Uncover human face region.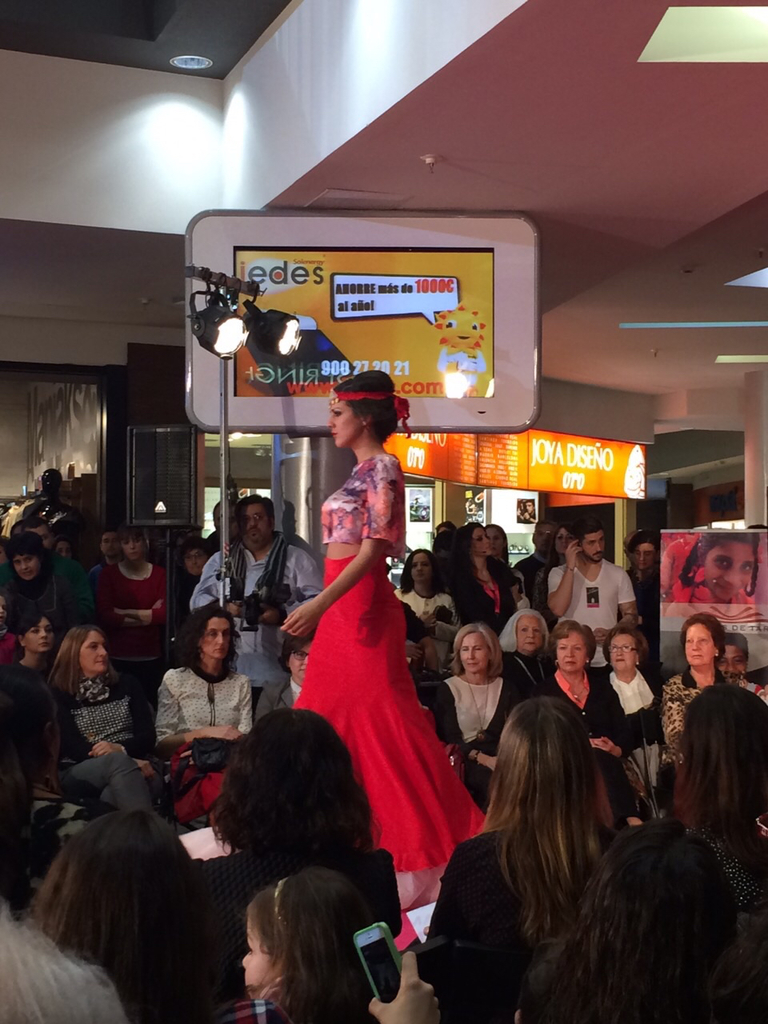
Uncovered: [22,618,55,656].
